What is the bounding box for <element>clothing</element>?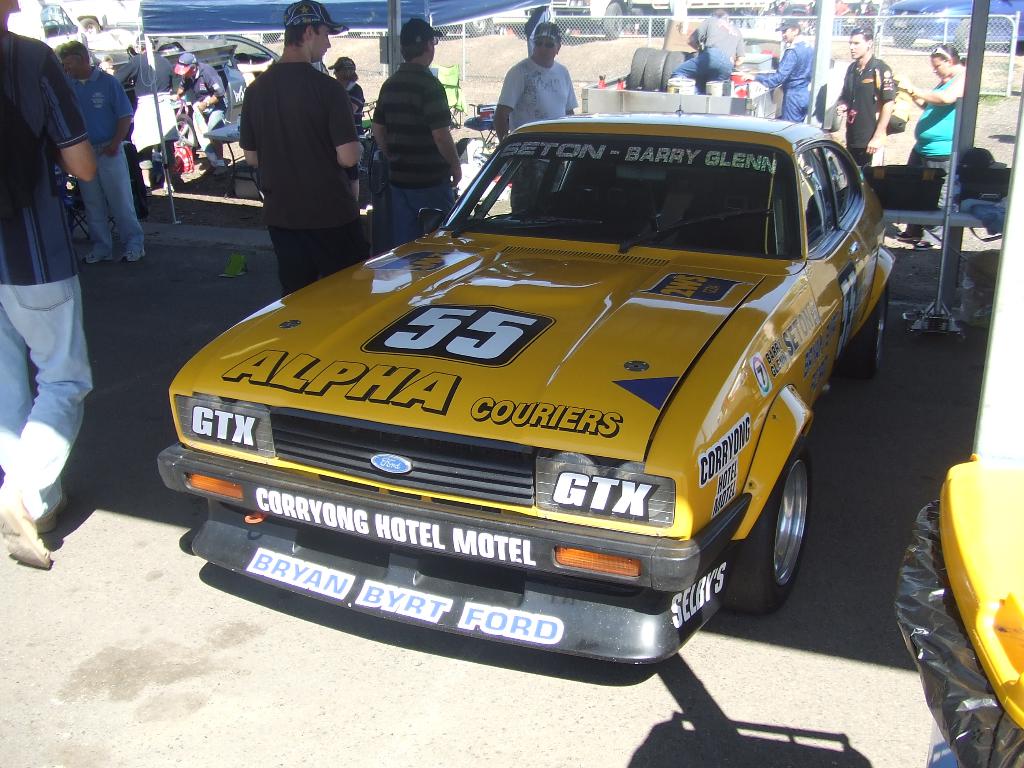
<bbox>903, 70, 968, 239</bbox>.
